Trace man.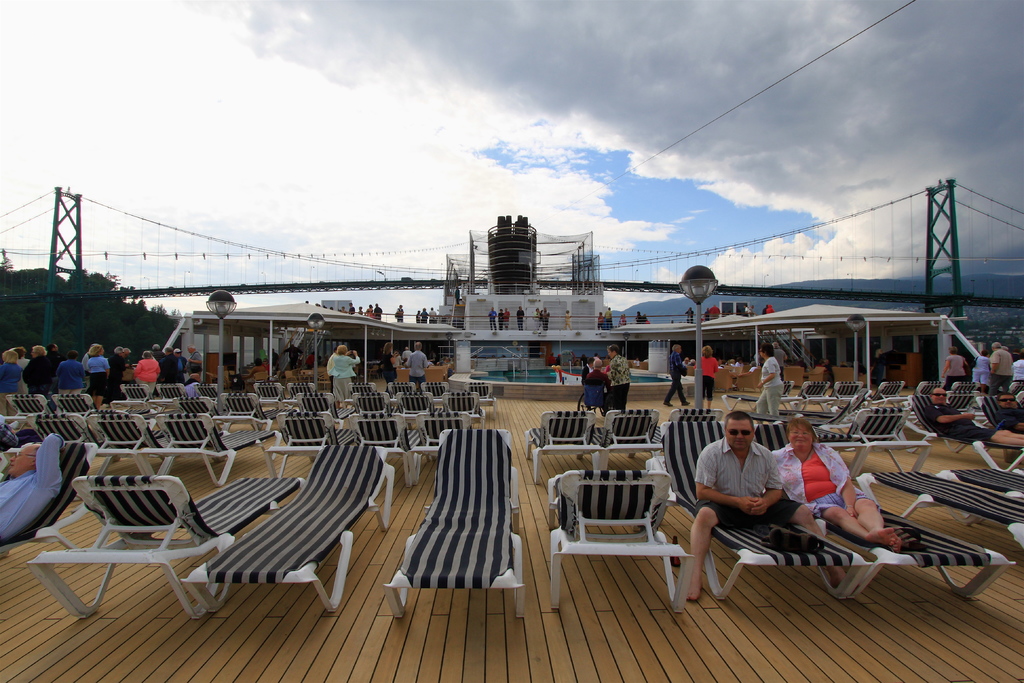
Traced to box(580, 358, 595, 384).
